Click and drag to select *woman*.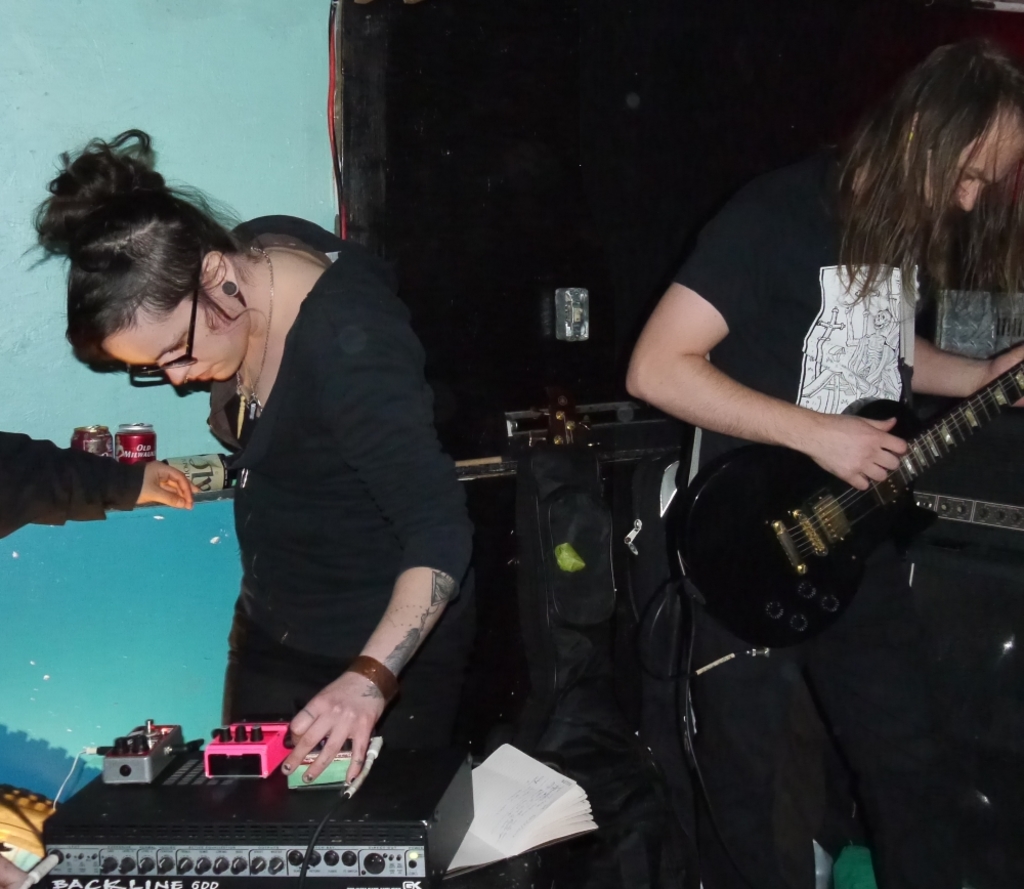
Selection: BBox(58, 144, 504, 874).
